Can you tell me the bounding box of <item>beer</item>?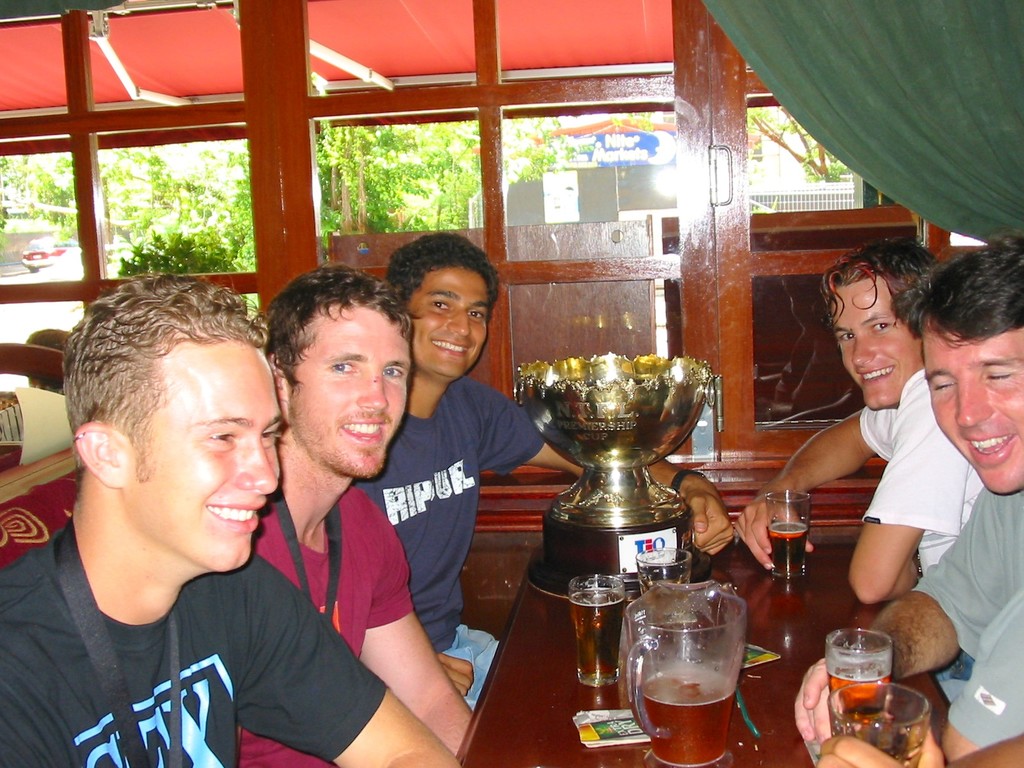
bbox=[826, 646, 887, 742].
